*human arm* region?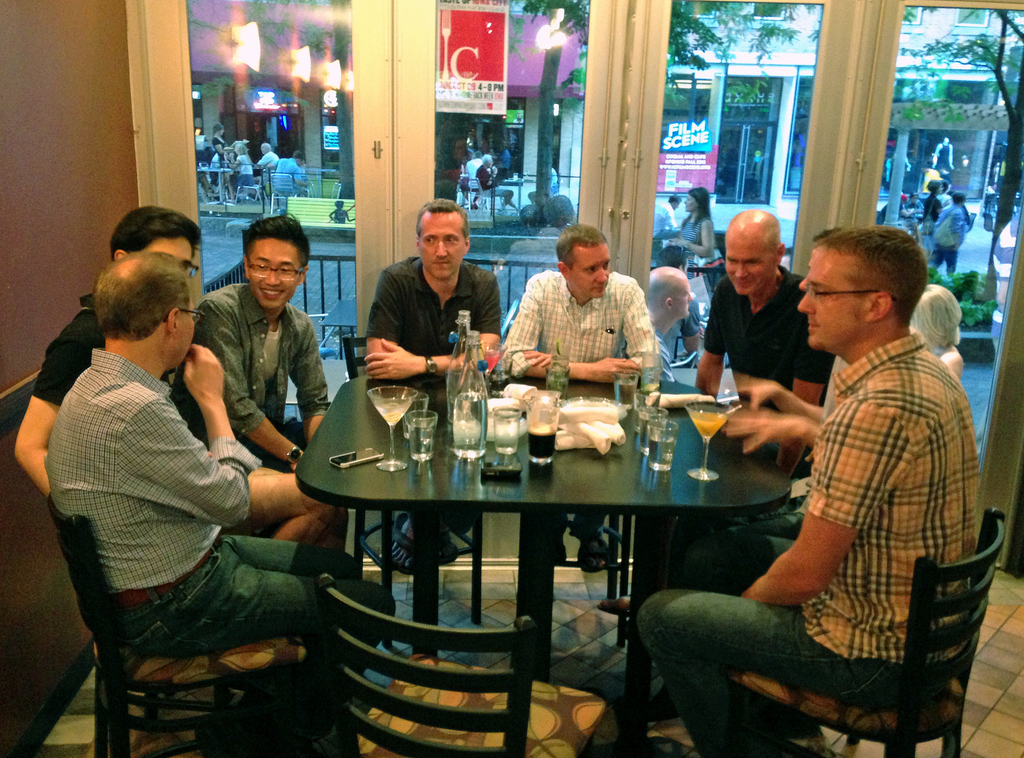
detection(519, 288, 655, 373)
